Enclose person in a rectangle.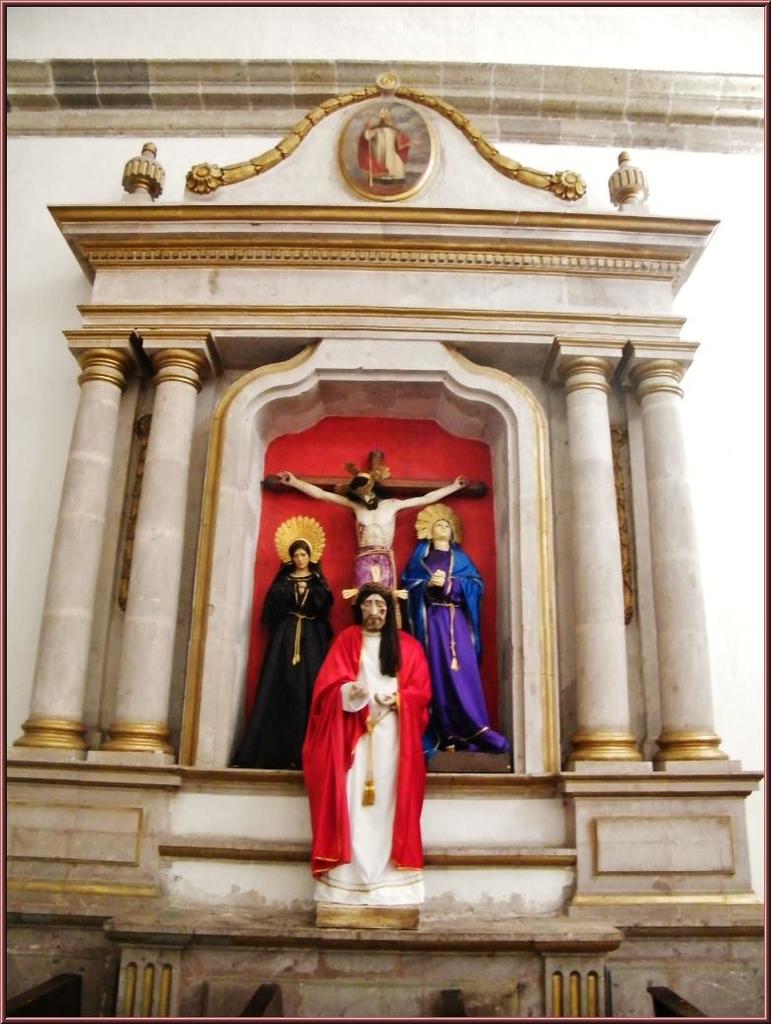
bbox=(276, 472, 461, 601).
